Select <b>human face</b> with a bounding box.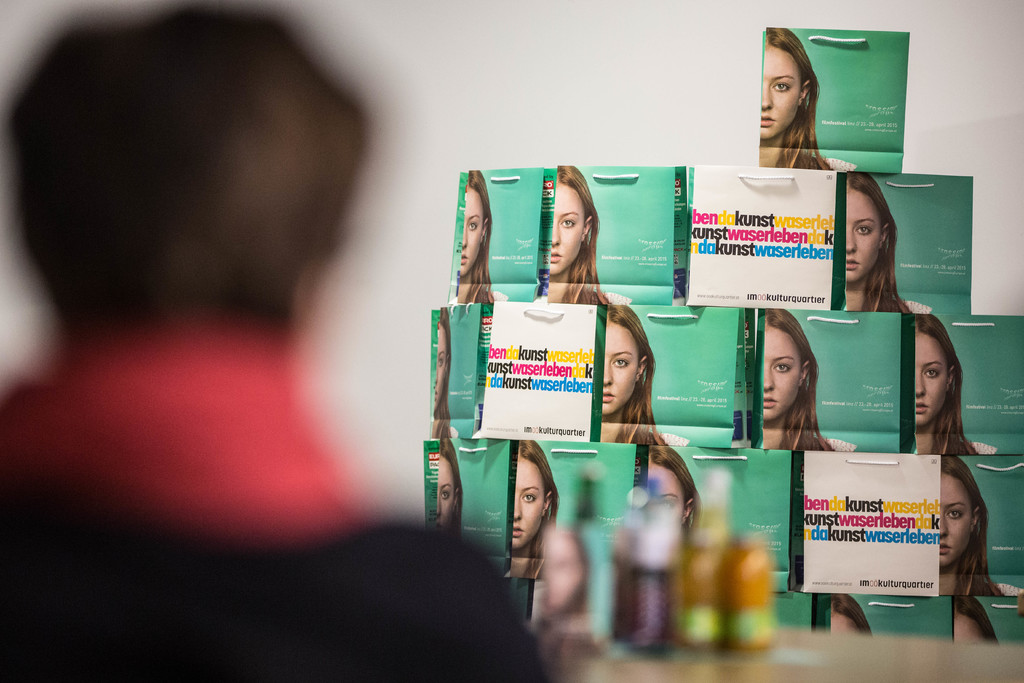
(left=938, top=472, right=974, bottom=567).
